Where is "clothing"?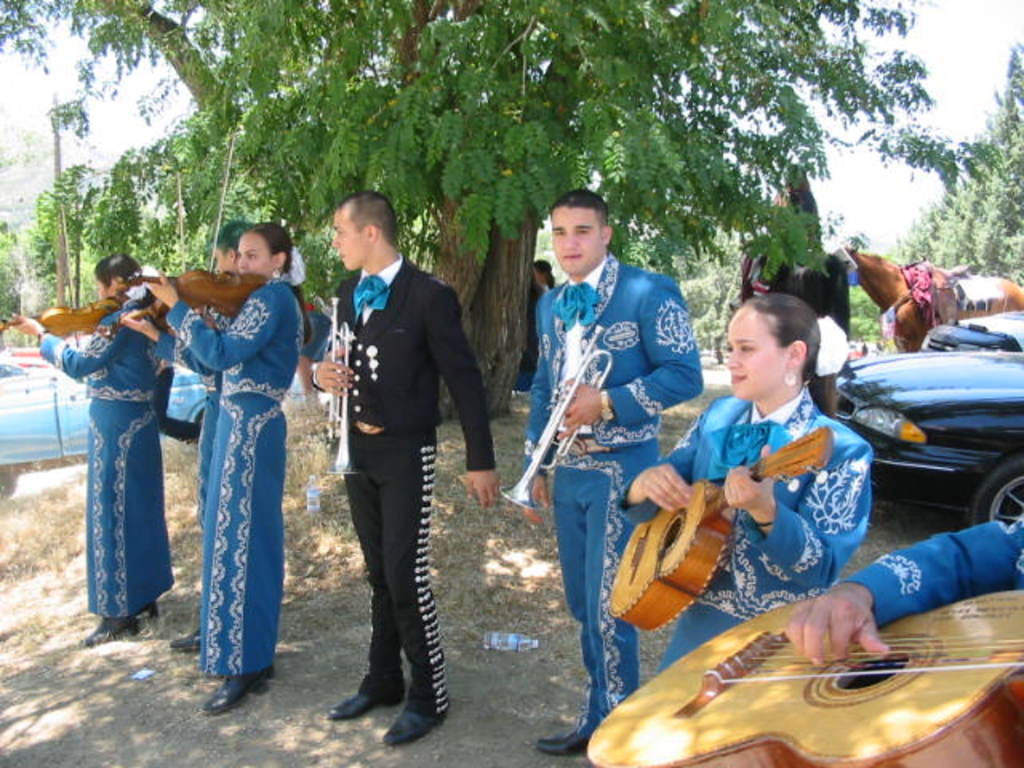
{"left": 158, "top": 219, "right": 301, "bottom": 712}.
